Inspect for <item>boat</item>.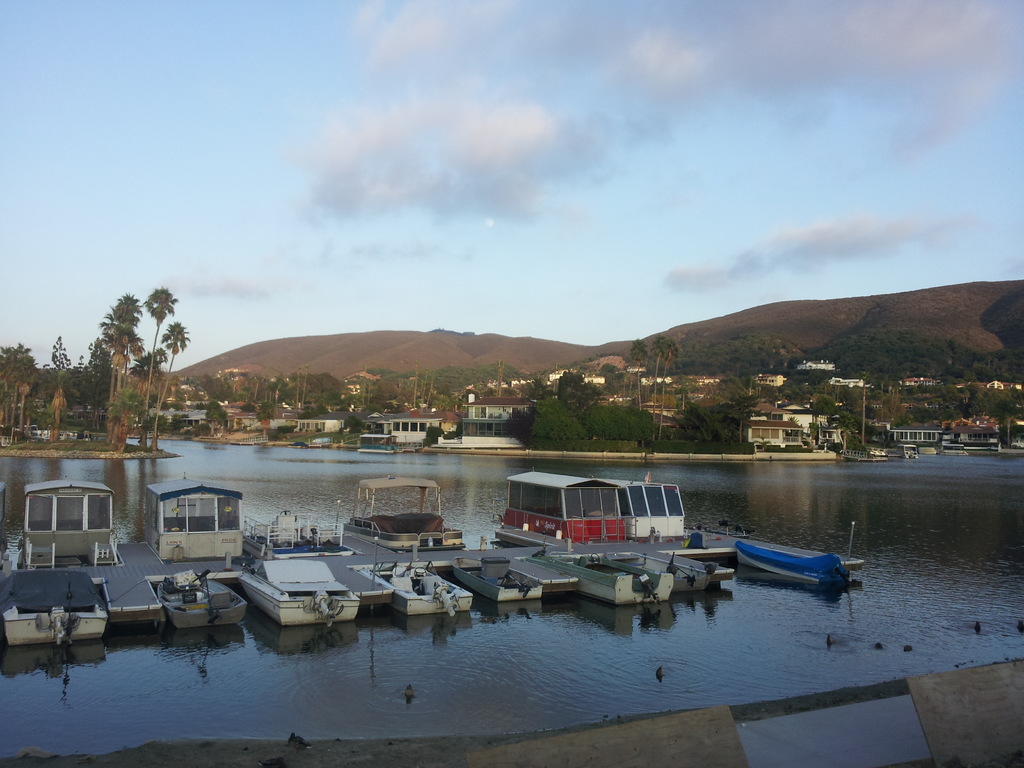
Inspection: bbox=[241, 520, 325, 561].
